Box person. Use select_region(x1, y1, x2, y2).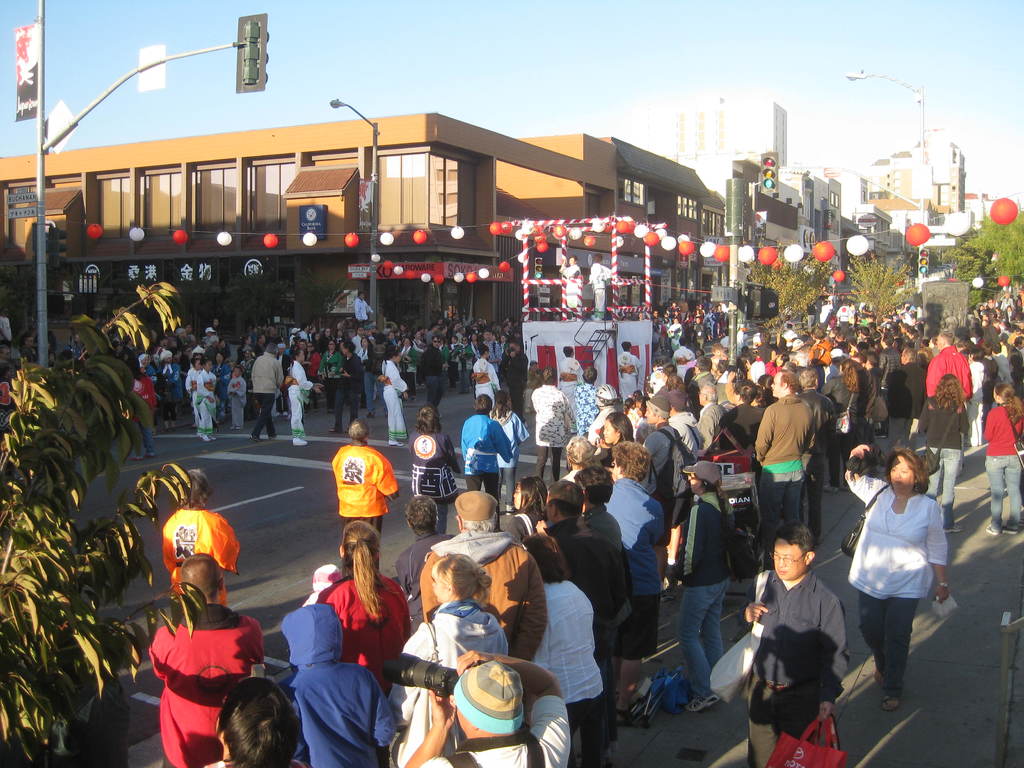
select_region(843, 436, 945, 717).
